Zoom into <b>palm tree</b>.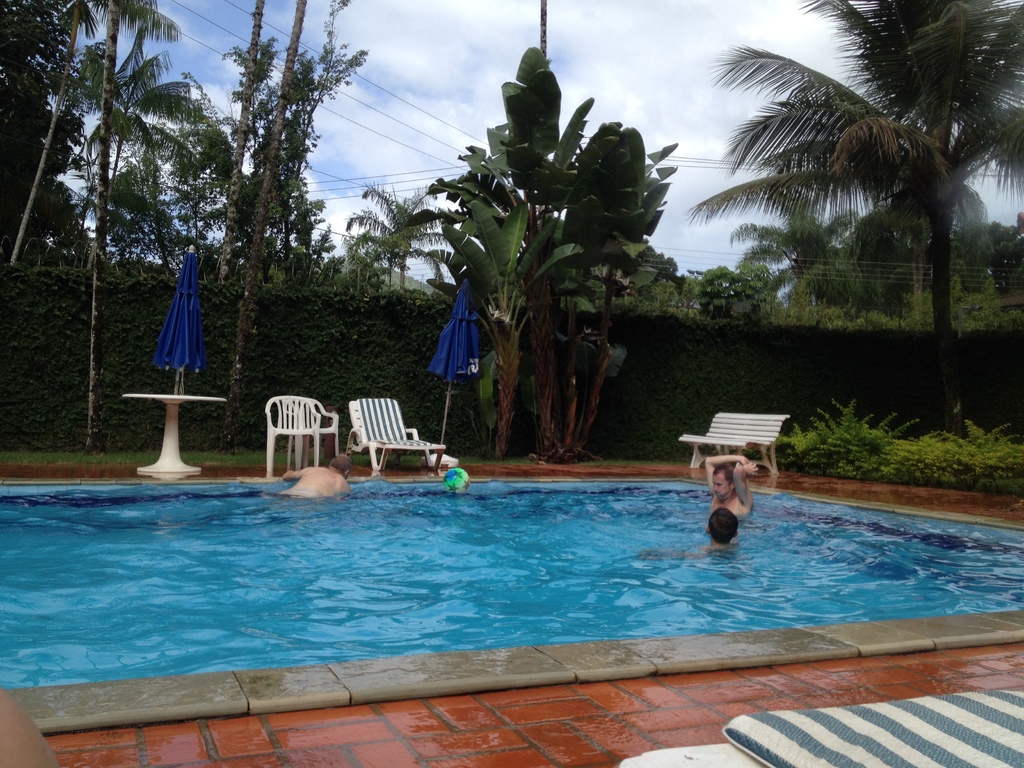
Zoom target: [x1=60, y1=49, x2=171, y2=250].
